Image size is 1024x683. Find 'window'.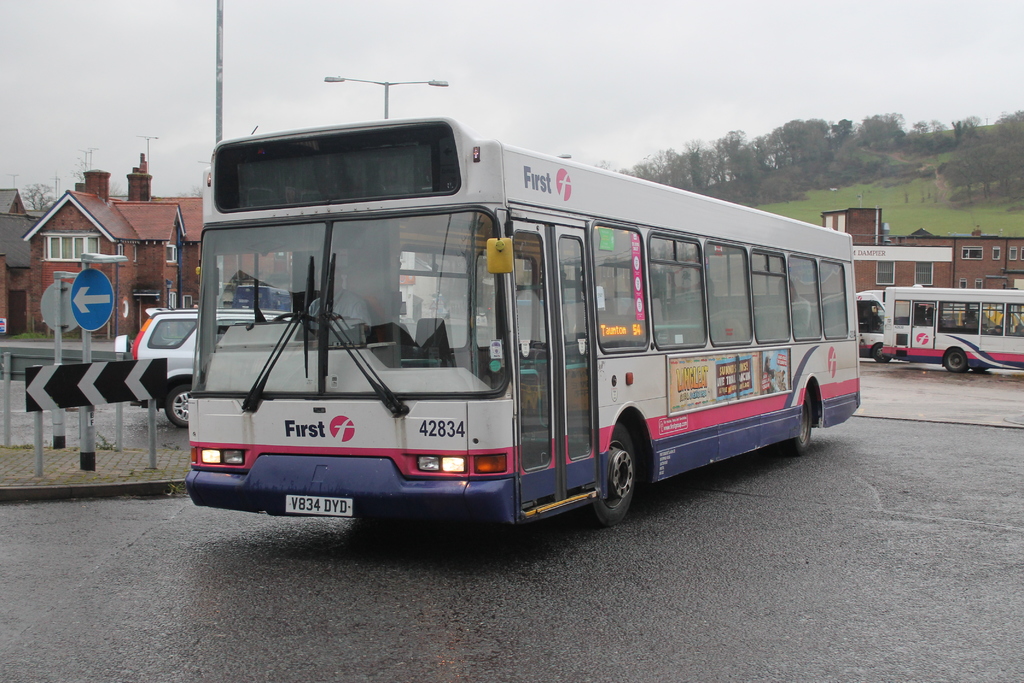
left=166, top=243, right=178, bottom=265.
